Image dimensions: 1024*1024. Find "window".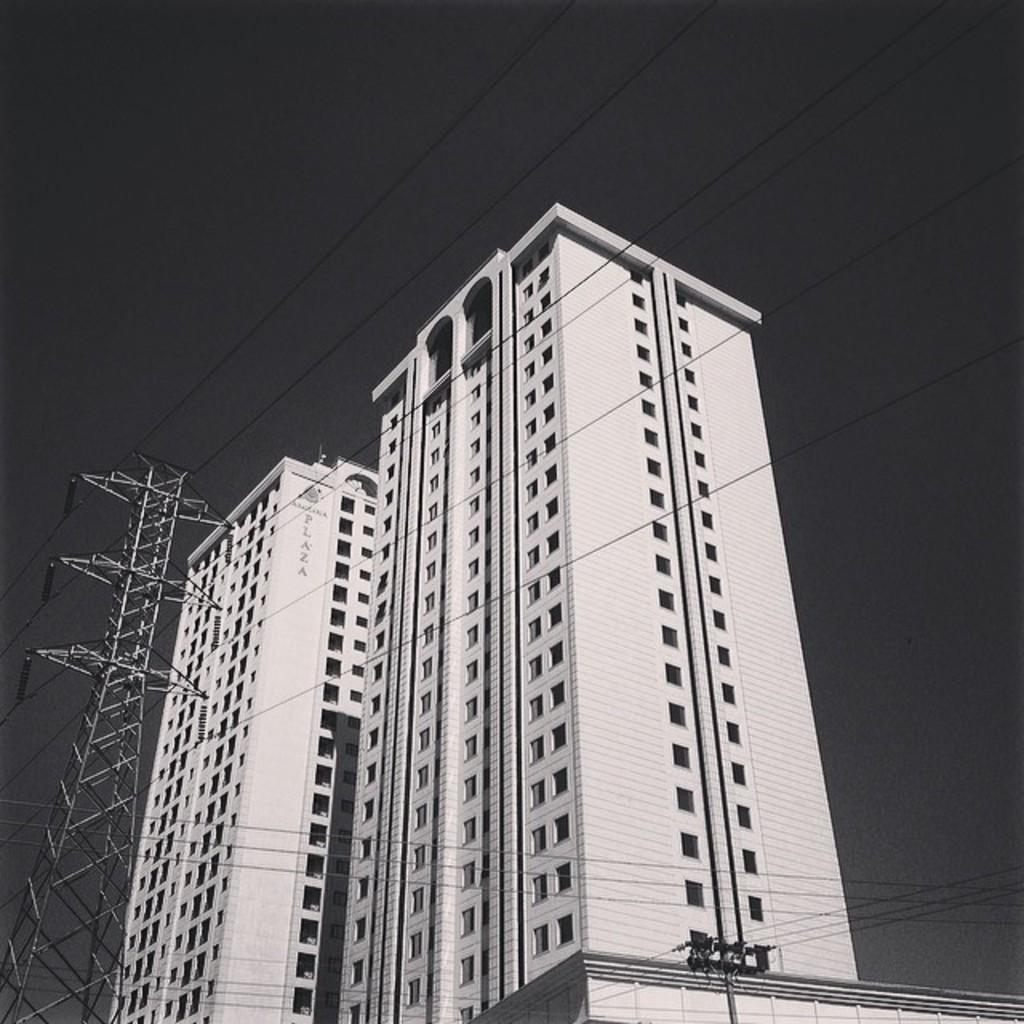
(629,288,643,312).
